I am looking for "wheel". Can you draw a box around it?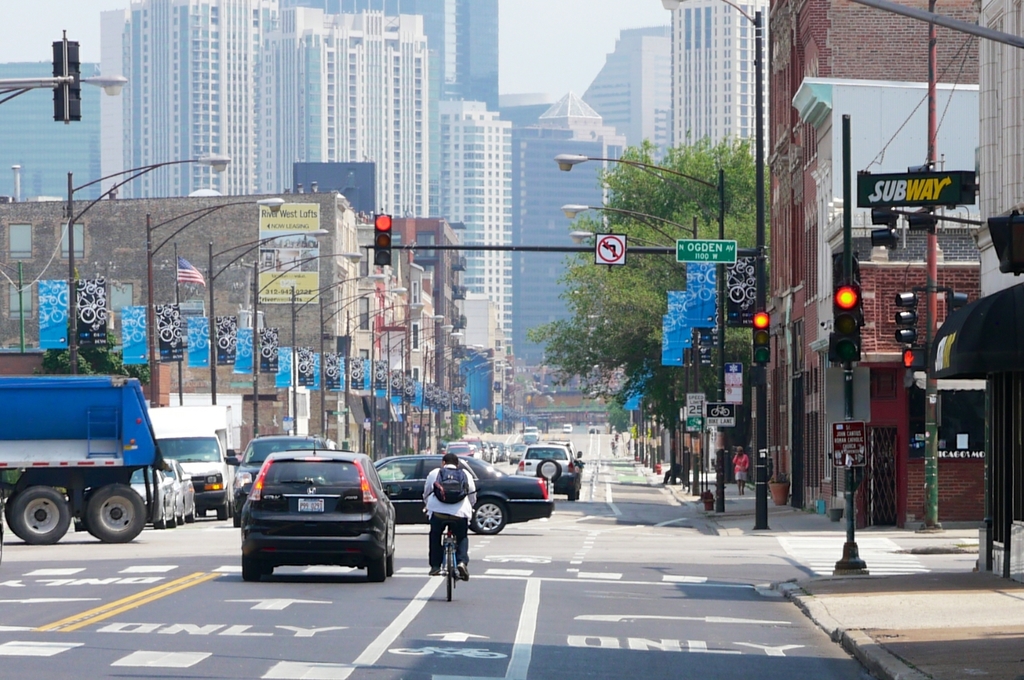
Sure, the bounding box is box=[177, 500, 182, 521].
